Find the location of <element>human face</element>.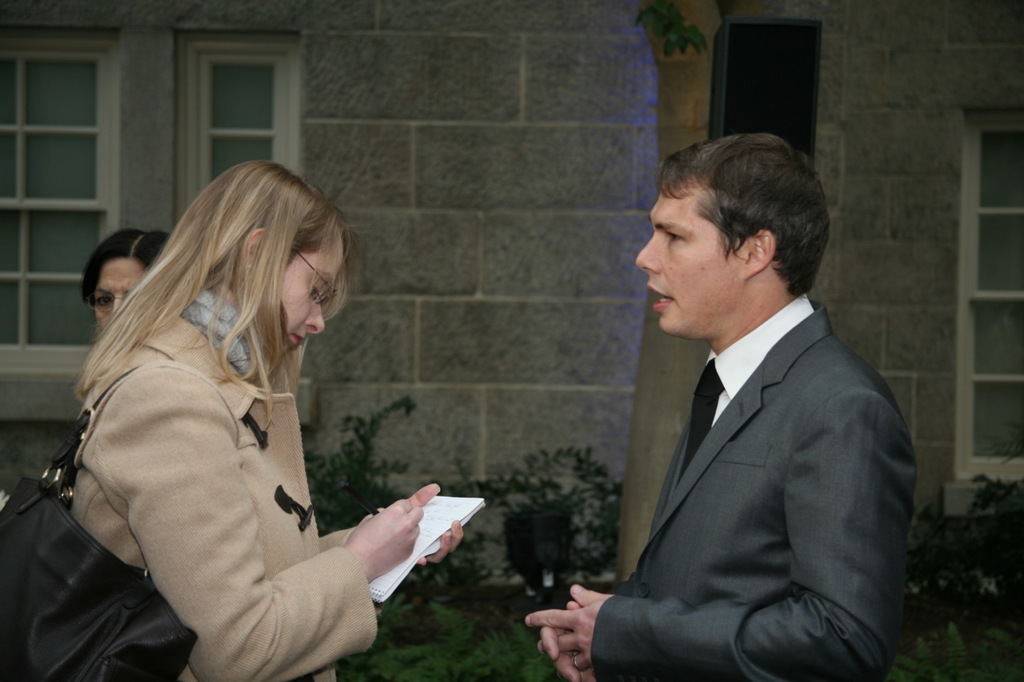
Location: box=[88, 257, 155, 334].
